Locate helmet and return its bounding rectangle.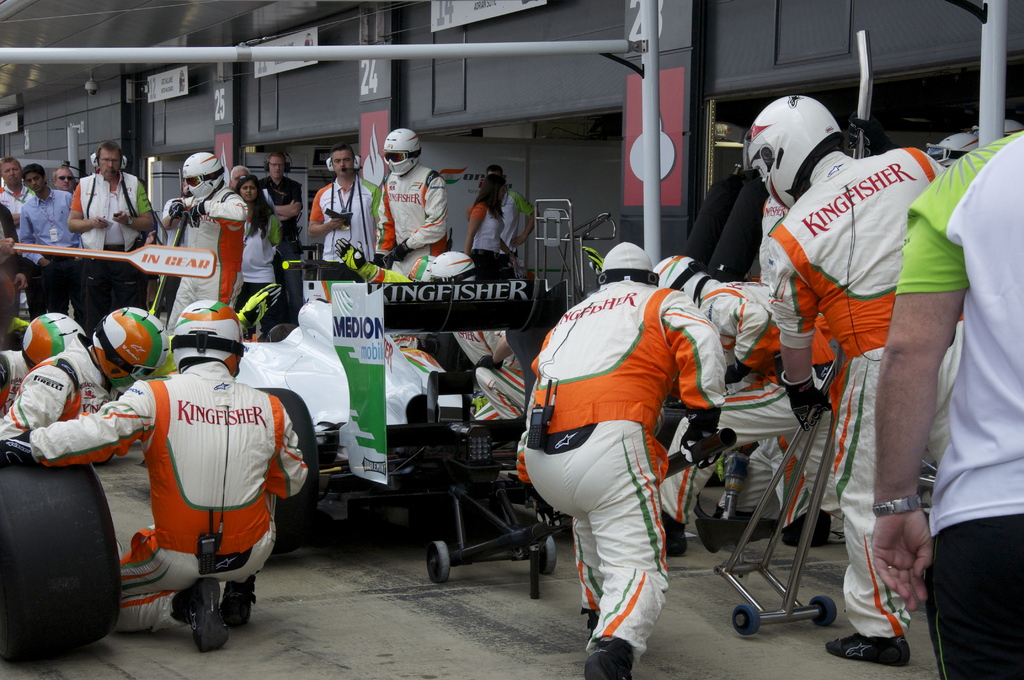
bbox=[652, 259, 701, 284].
